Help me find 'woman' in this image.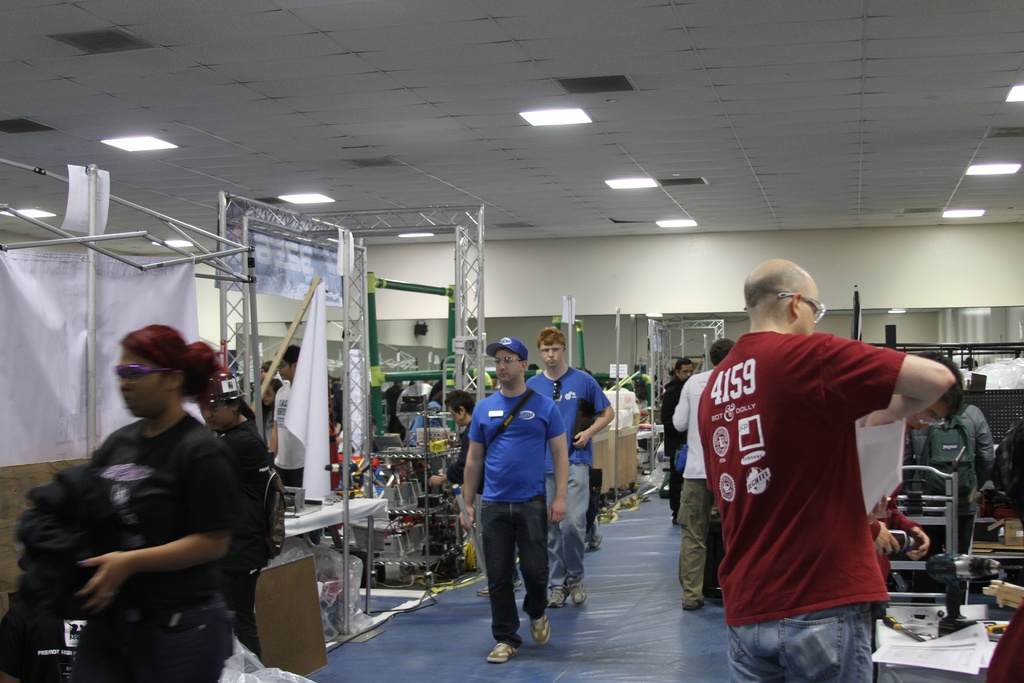
Found it: x1=26 y1=307 x2=273 y2=682.
